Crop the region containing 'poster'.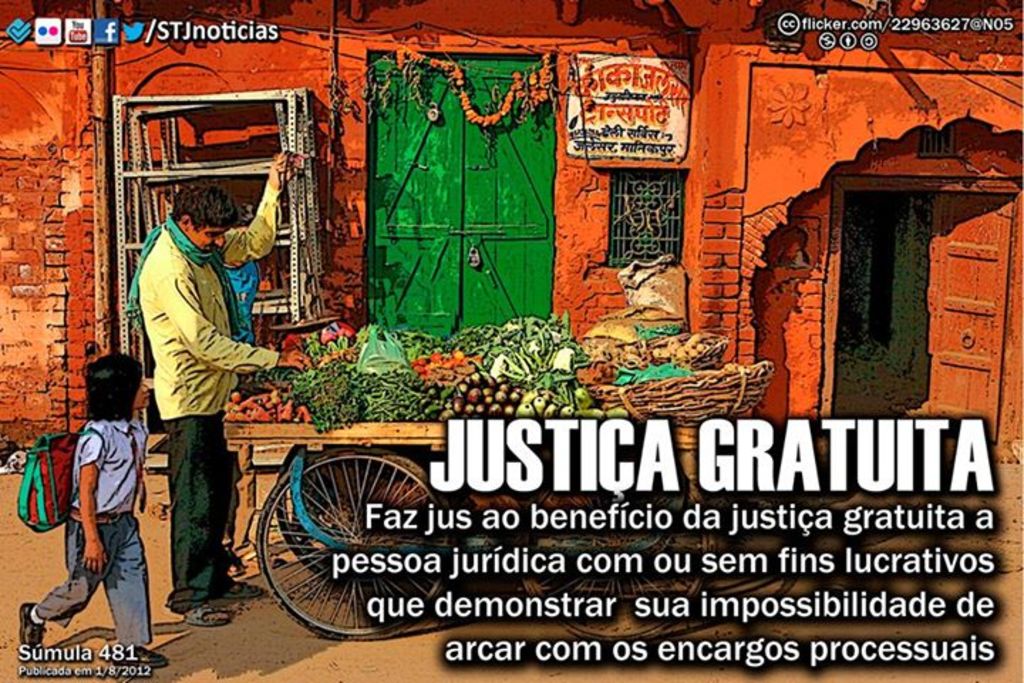
Crop region: [0, 0, 1023, 682].
